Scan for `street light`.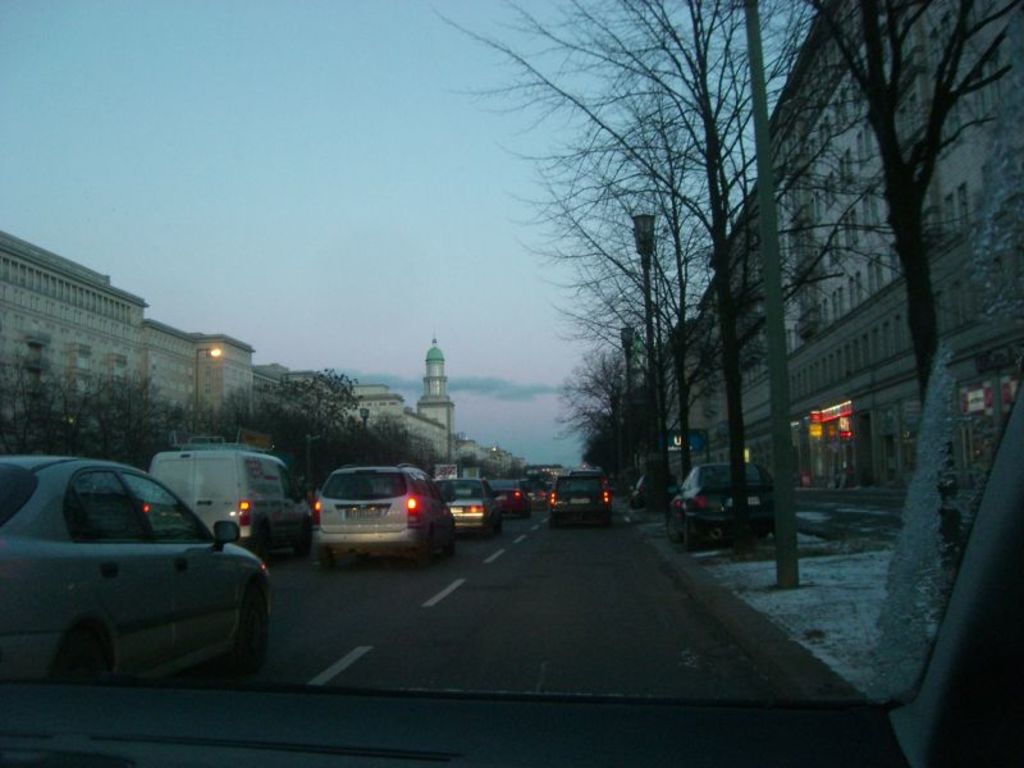
Scan result: select_region(357, 406, 374, 461).
